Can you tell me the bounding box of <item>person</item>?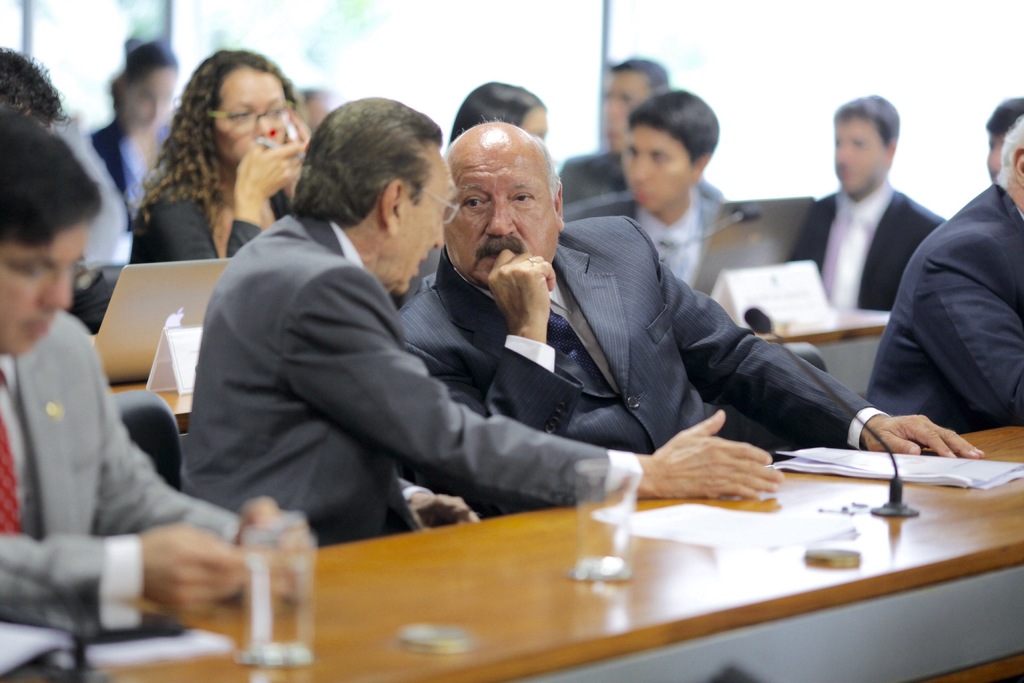
box(165, 89, 790, 546).
